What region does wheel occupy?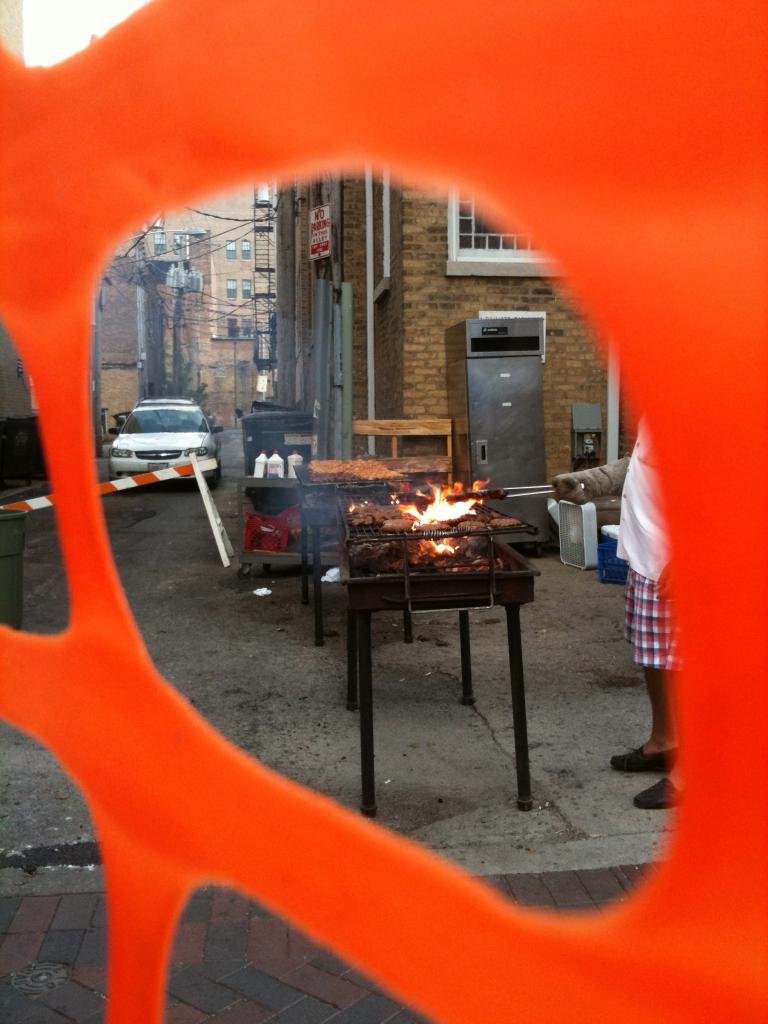
(x1=216, y1=459, x2=221, y2=478).
